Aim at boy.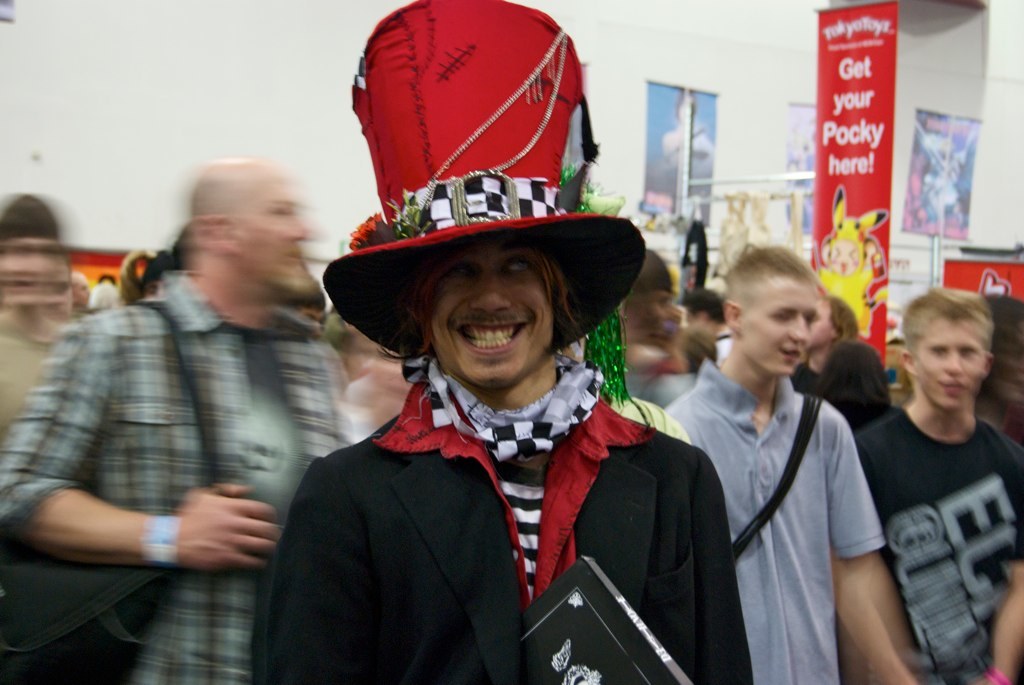
Aimed at bbox=[655, 244, 914, 684].
